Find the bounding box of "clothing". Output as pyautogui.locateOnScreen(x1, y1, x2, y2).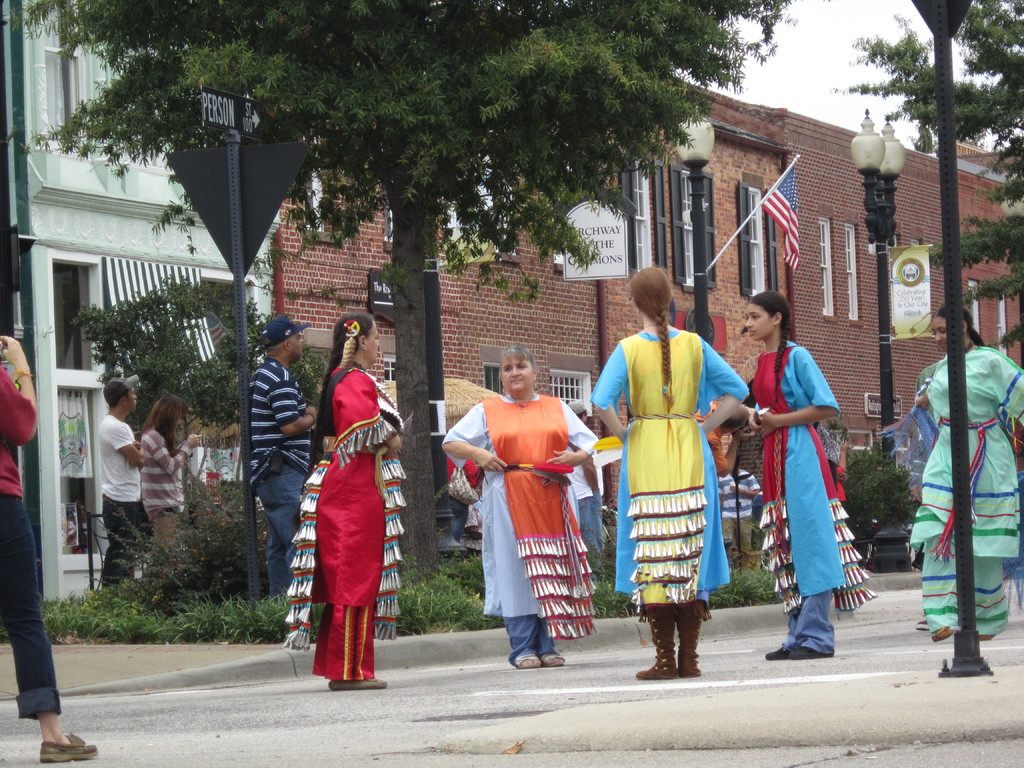
pyautogui.locateOnScreen(135, 419, 205, 550).
